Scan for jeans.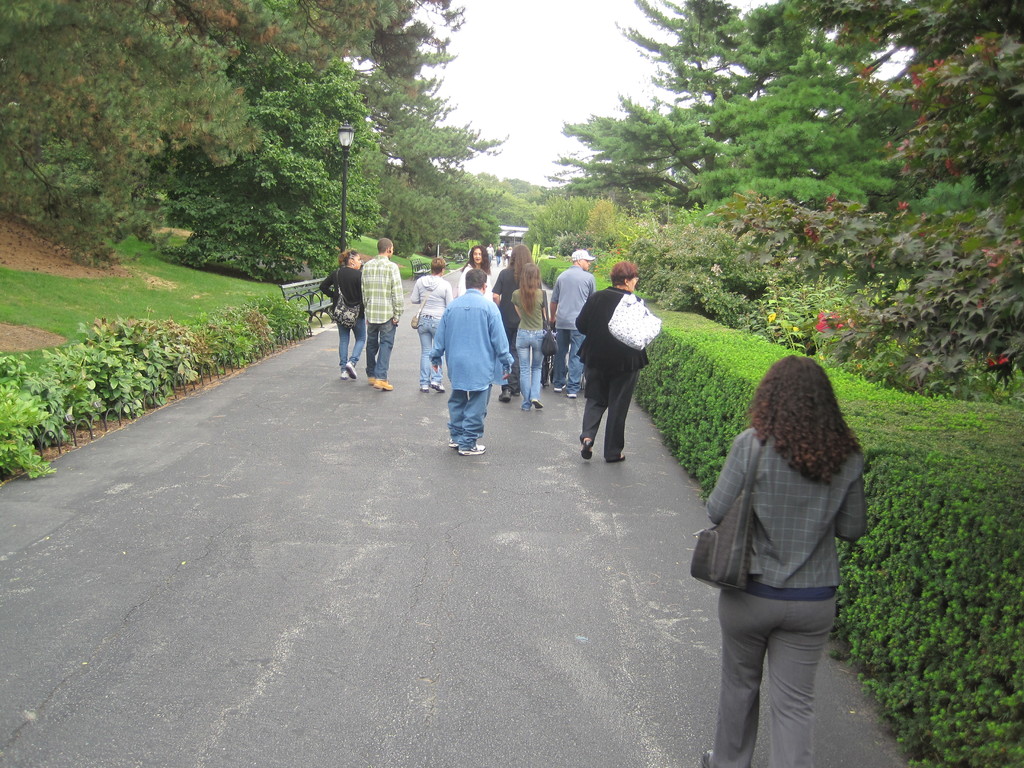
Scan result: [339,322,362,367].
